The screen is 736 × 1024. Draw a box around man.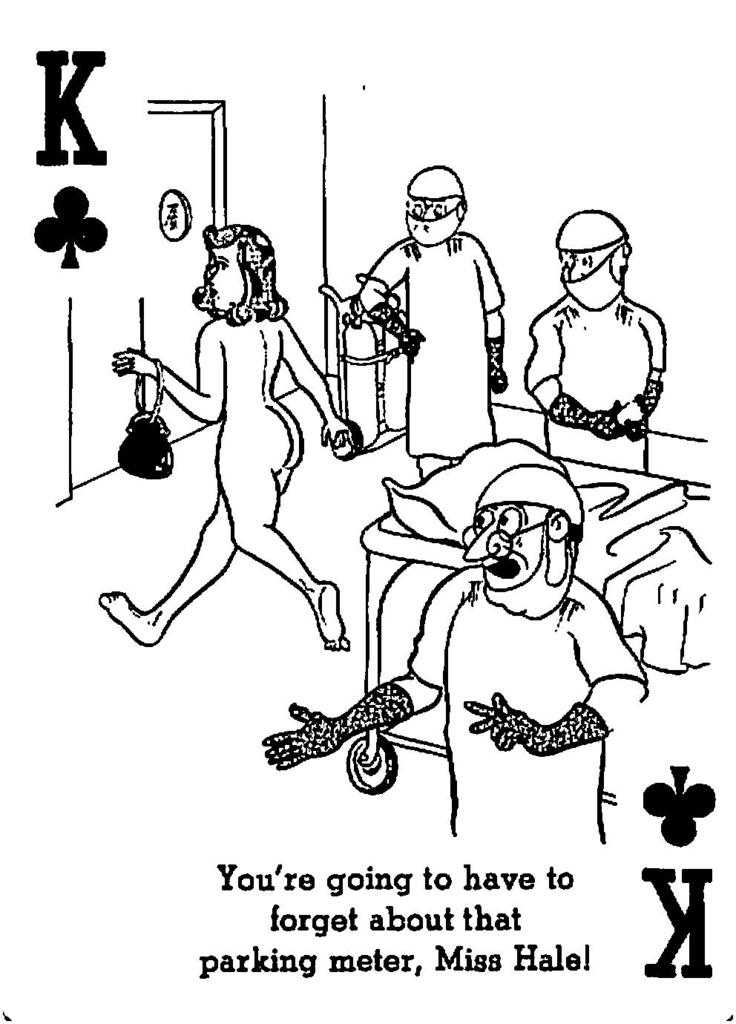
box(362, 167, 519, 468).
